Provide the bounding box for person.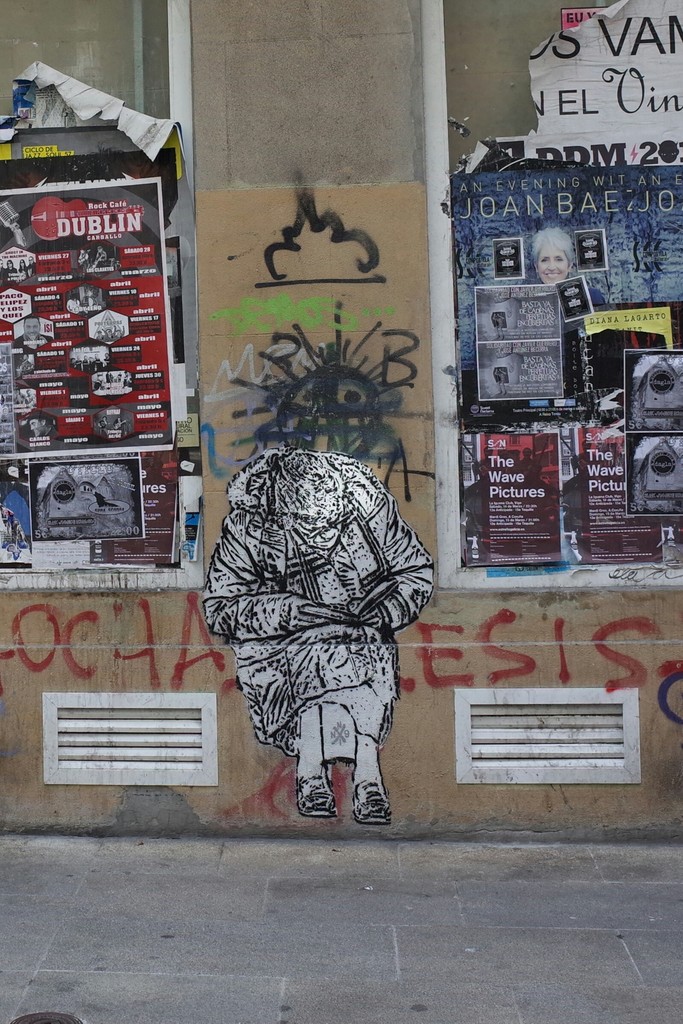
103,325,115,344.
